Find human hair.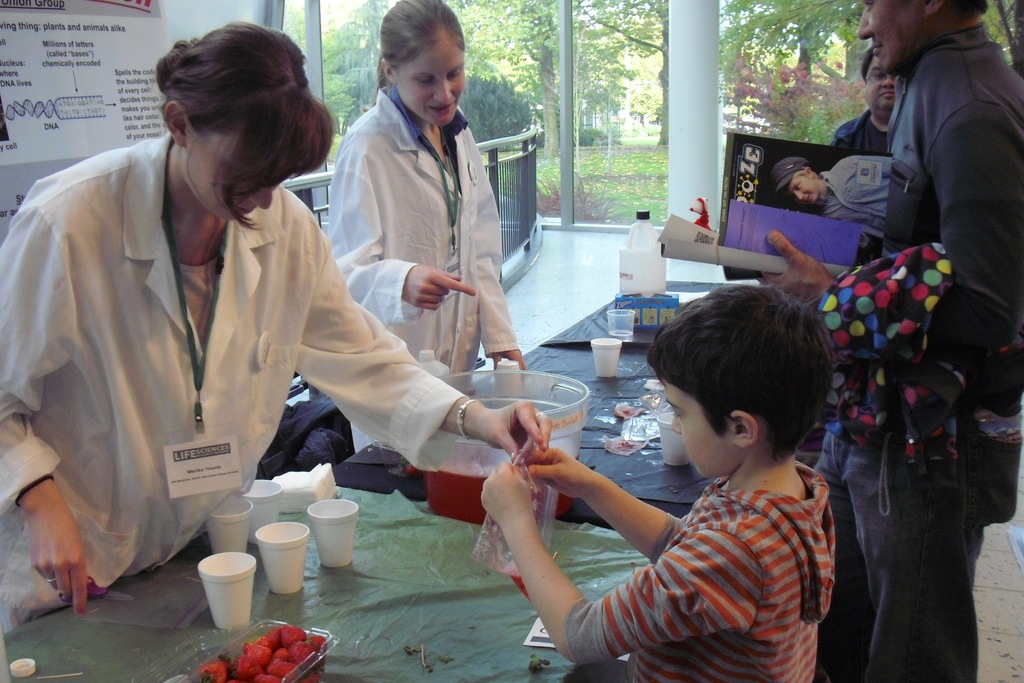
bbox=[146, 22, 314, 205].
